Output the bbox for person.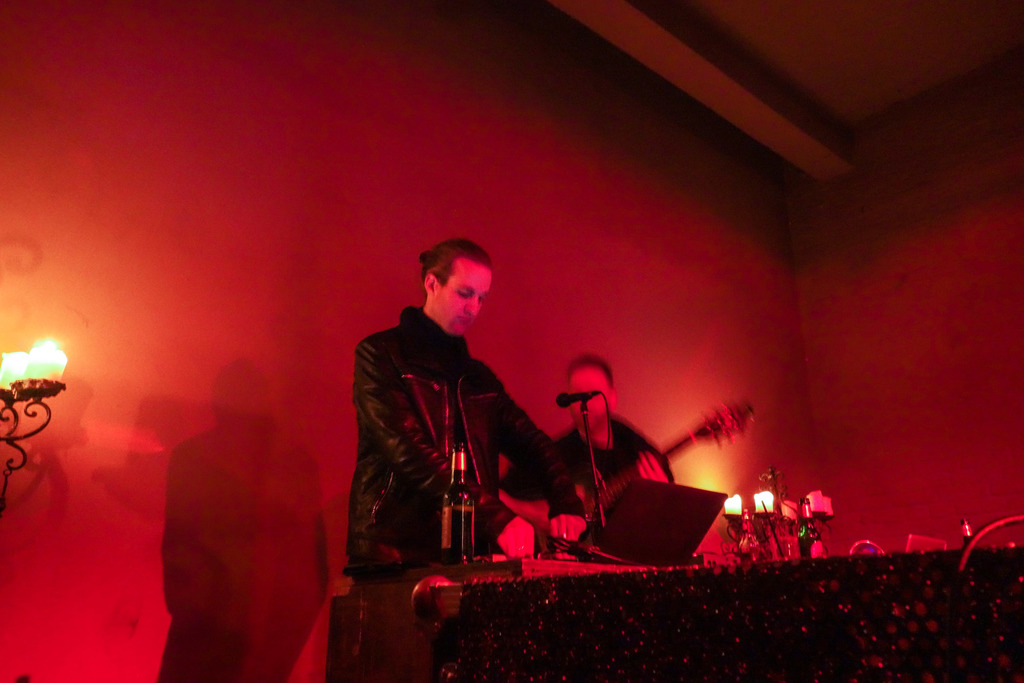
[348,226,596,589].
